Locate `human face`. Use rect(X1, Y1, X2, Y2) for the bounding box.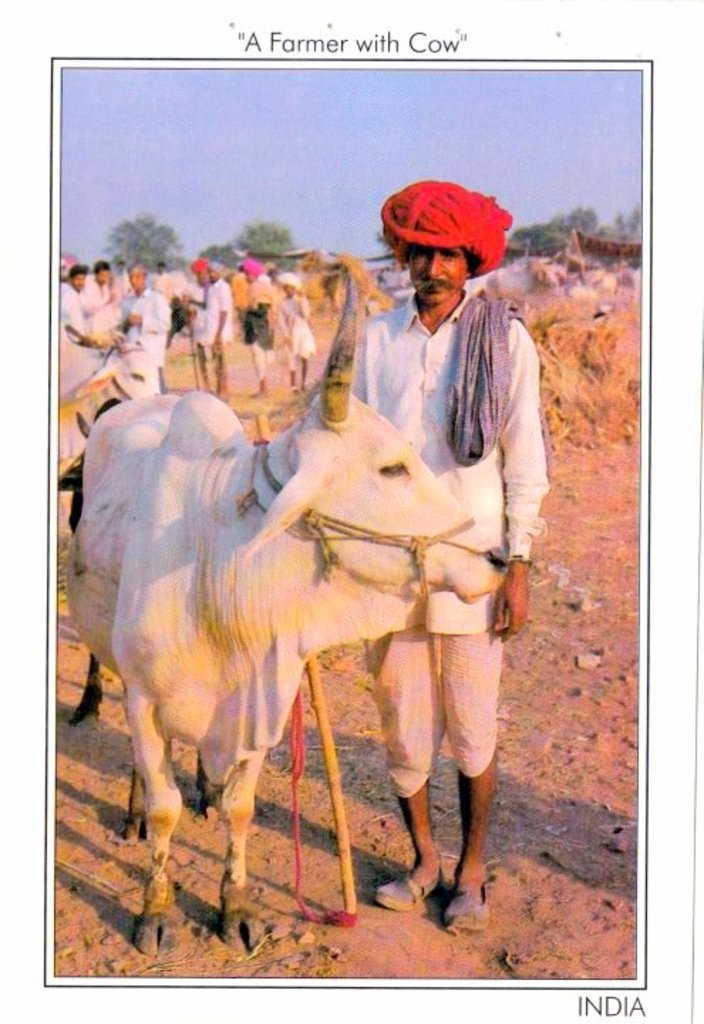
rect(202, 262, 220, 283).
